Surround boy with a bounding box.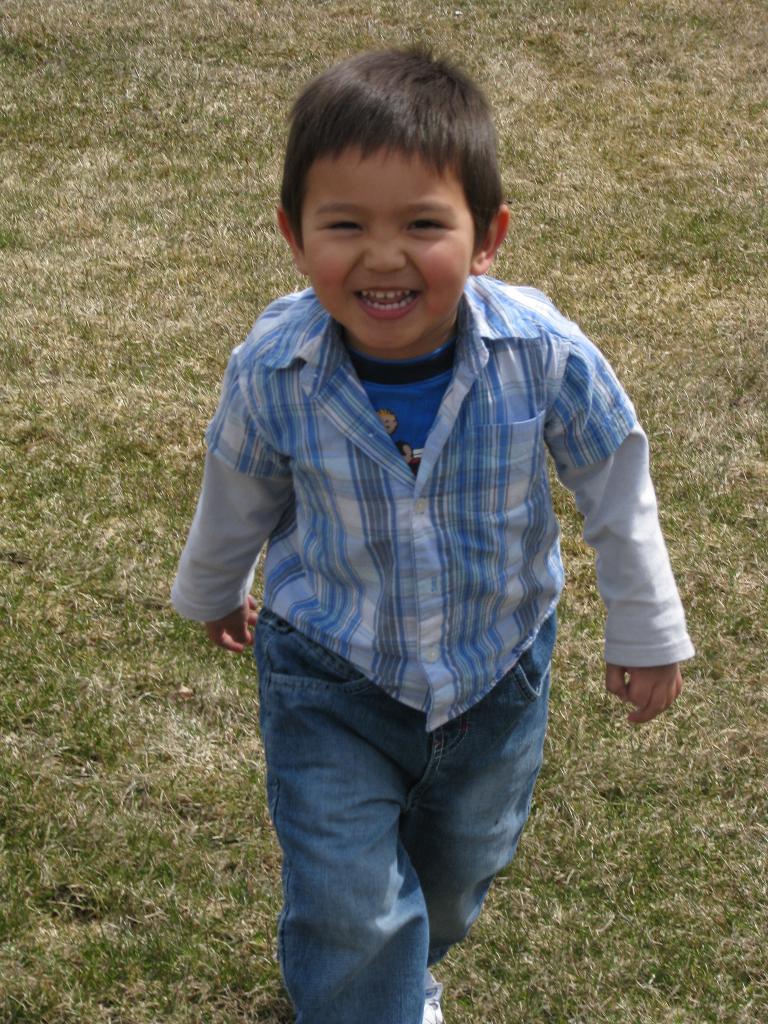
BBox(170, 37, 696, 1023).
